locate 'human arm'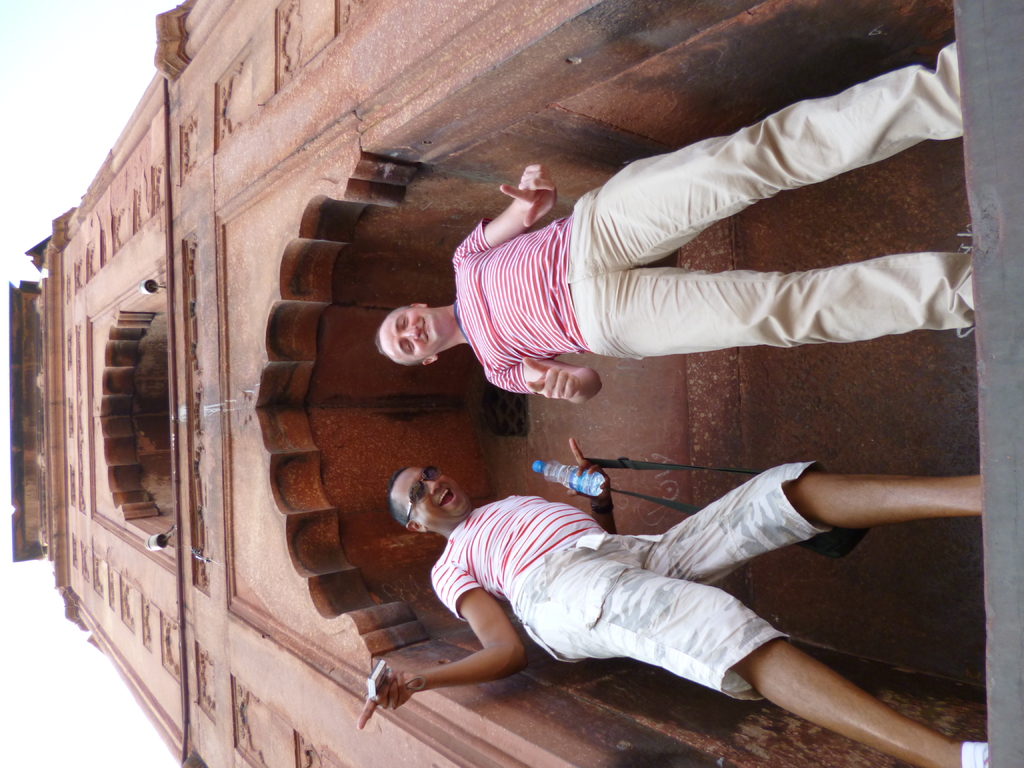
rect(481, 346, 604, 417)
